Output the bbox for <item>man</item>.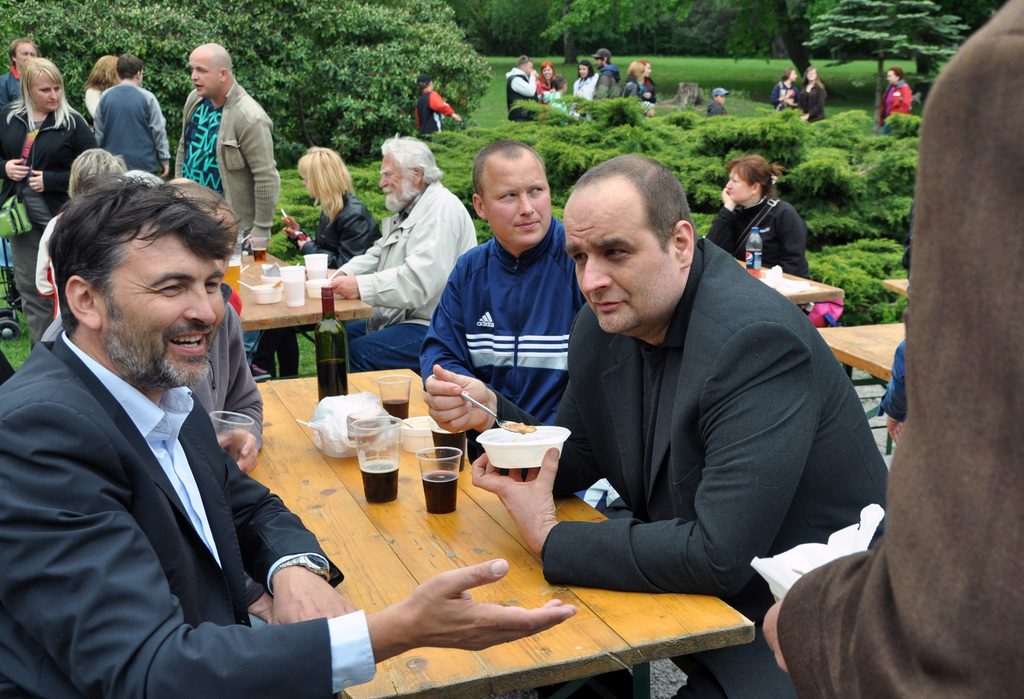
left=501, top=50, right=540, bottom=120.
